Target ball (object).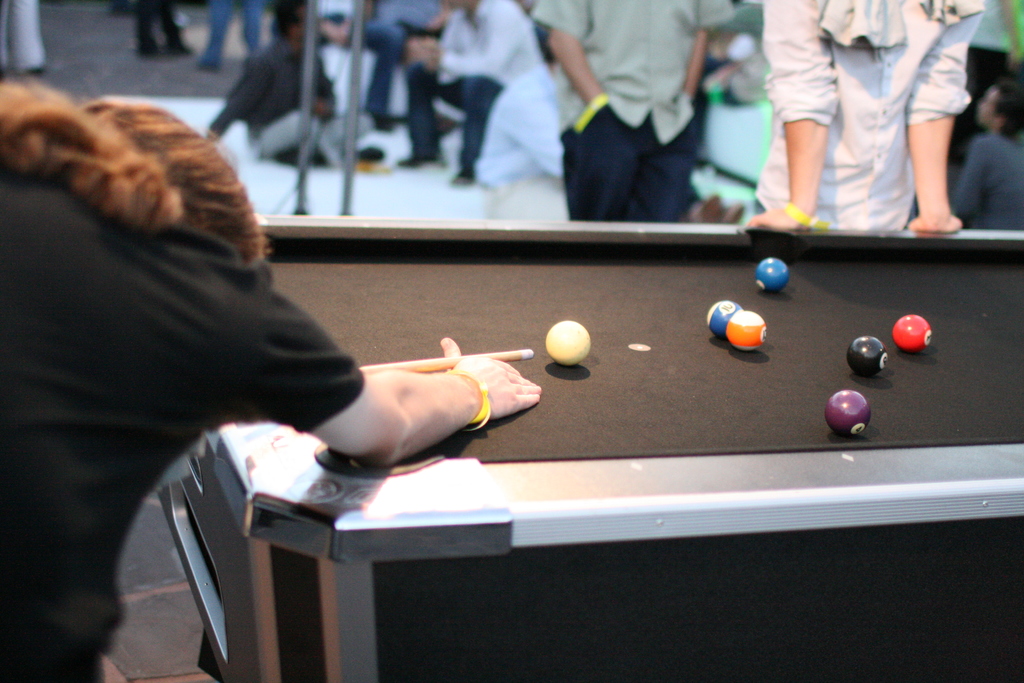
Target region: (728,309,767,345).
